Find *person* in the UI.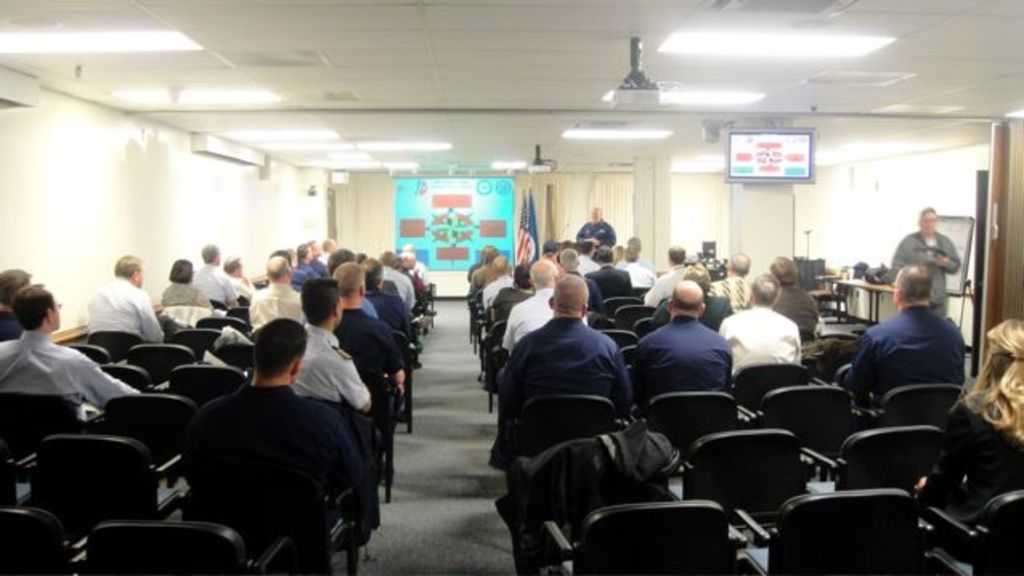
UI element at (left=193, top=245, right=236, bottom=308).
